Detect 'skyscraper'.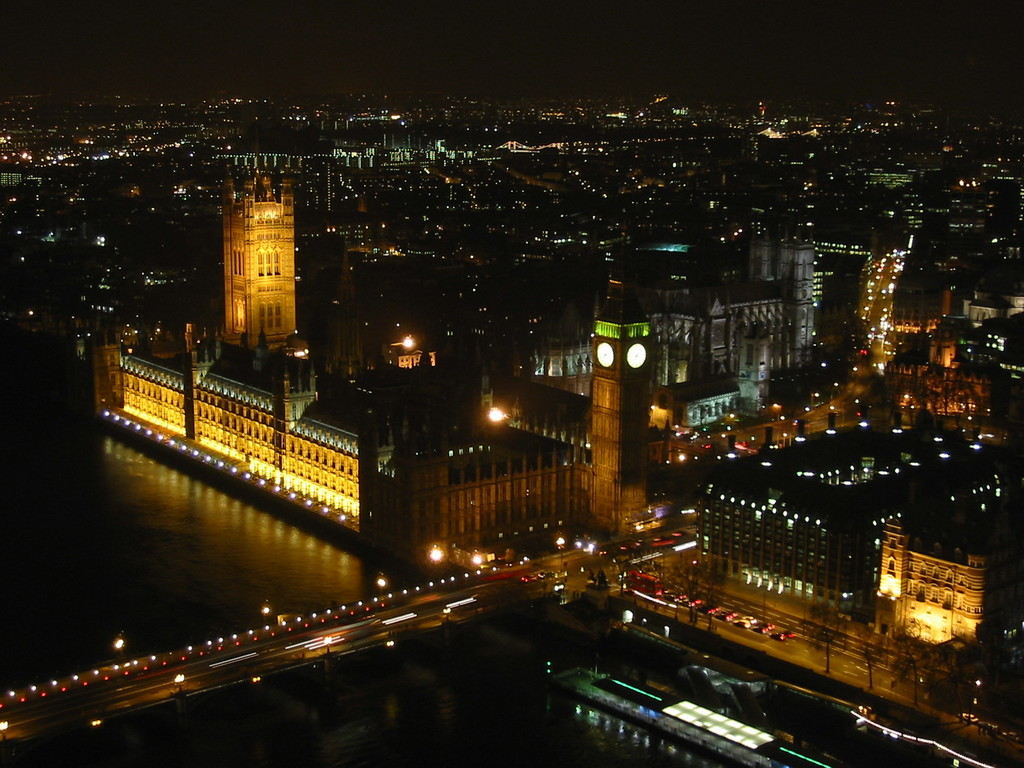
Detected at 588:259:660:516.
